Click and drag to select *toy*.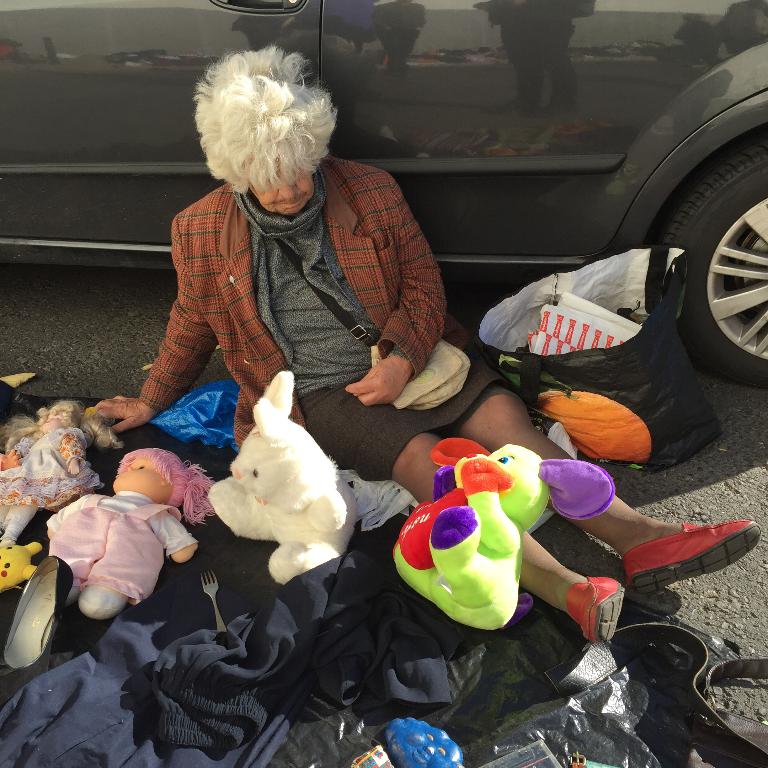
Selection: <box>47,442,214,619</box>.
